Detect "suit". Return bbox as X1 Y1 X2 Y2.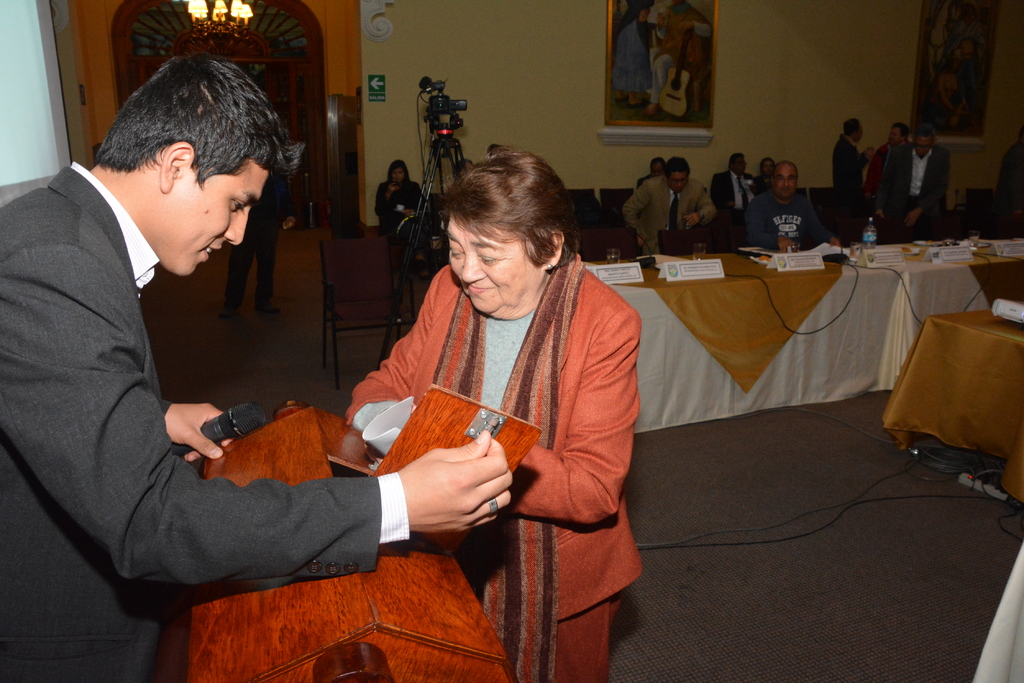
831 127 866 194.
